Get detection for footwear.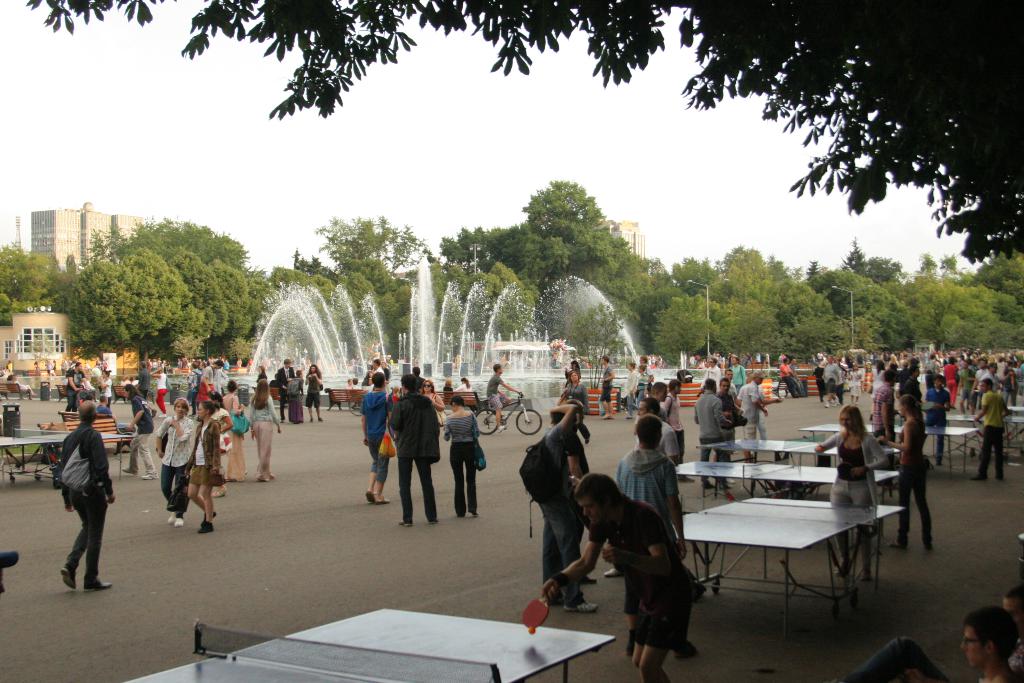
Detection: box(706, 481, 710, 490).
